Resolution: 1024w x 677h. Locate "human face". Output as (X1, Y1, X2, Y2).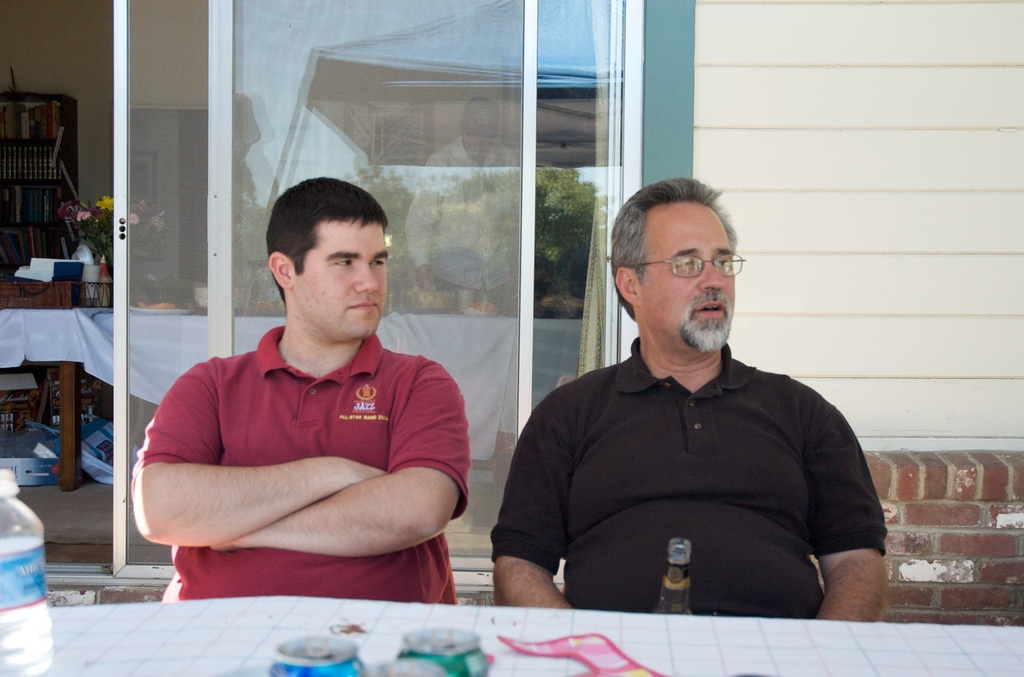
(289, 222, 388, 344).
